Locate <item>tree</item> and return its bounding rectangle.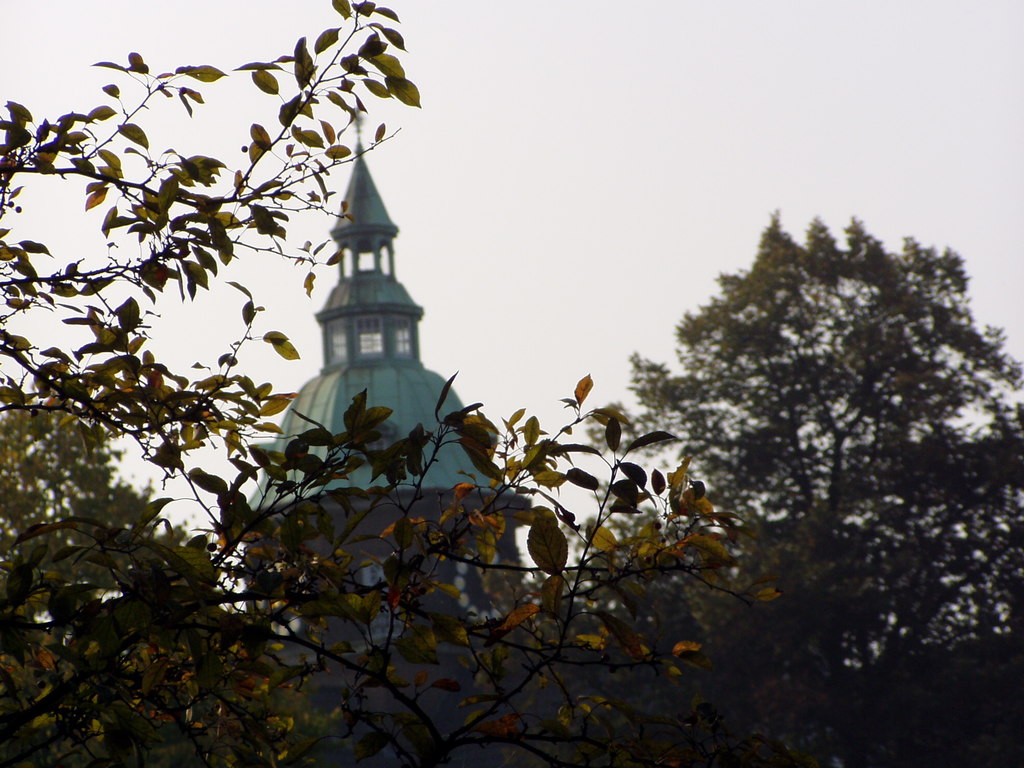
x1=635, y1=180, x2=1010, y2=742.
